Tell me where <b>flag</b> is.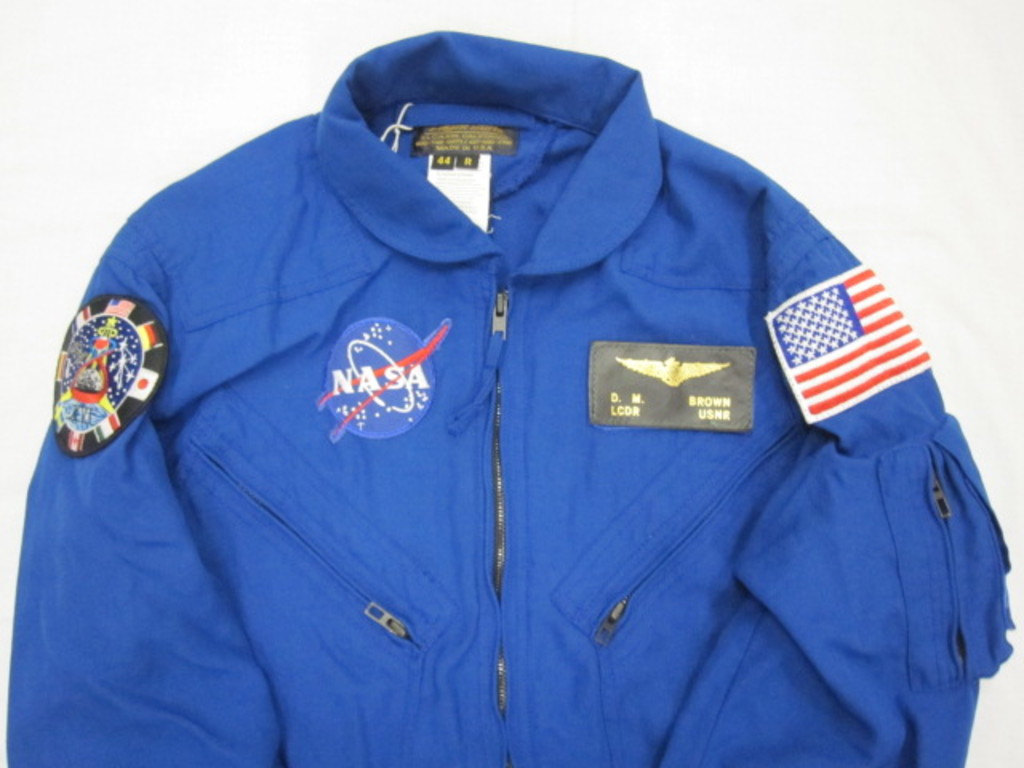
<b>flag</b> is at [144,317,168,357].
